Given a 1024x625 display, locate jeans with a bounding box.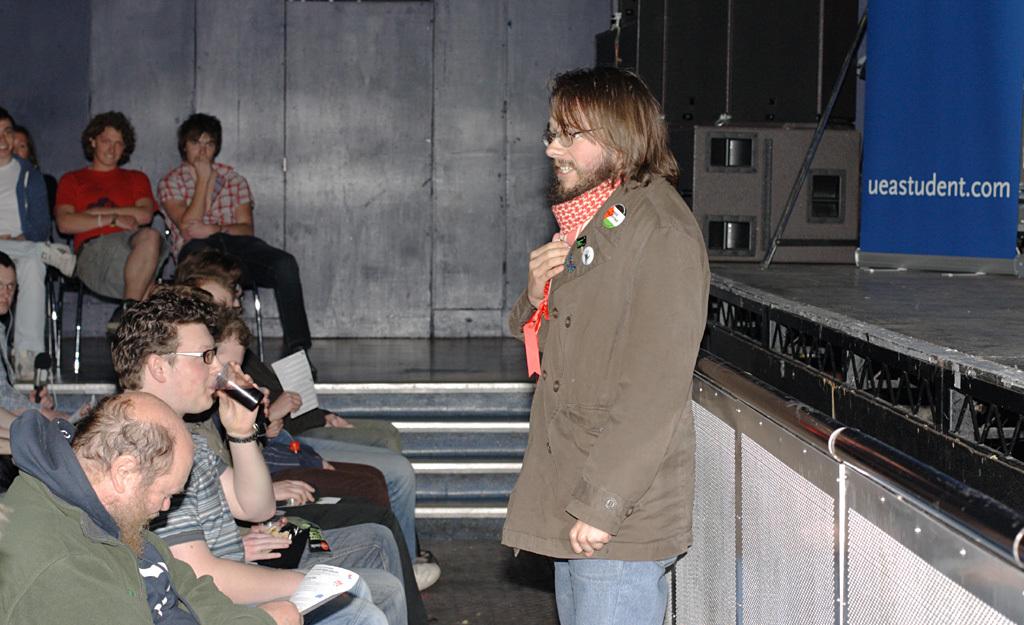
Located: (left=285, top=431, right=422, bottom=556).
